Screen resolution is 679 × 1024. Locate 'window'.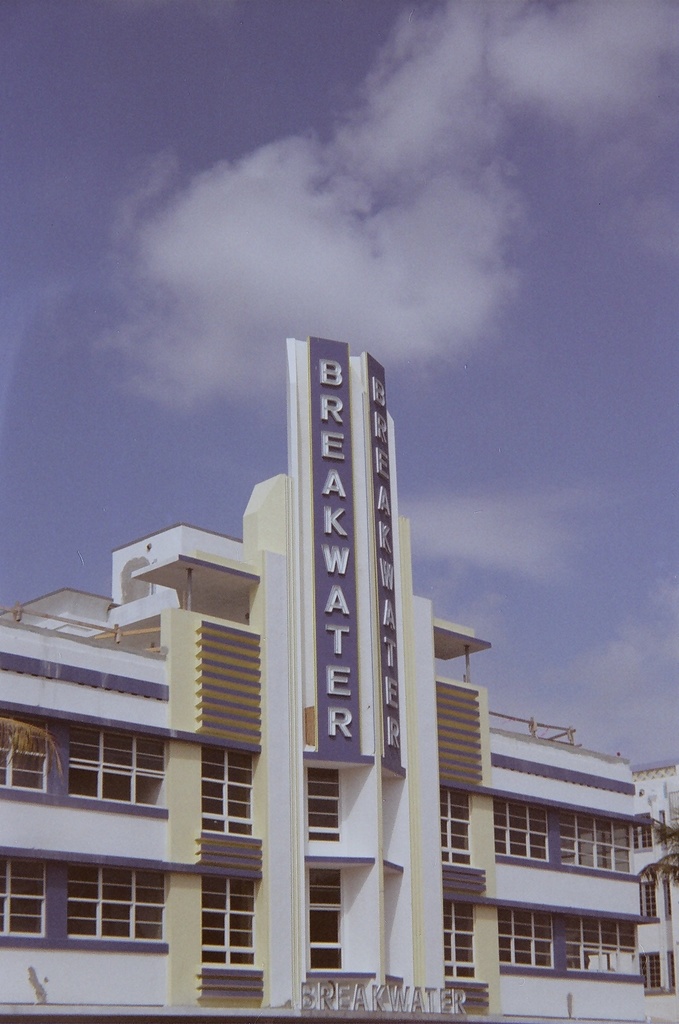
[492,903,560,974].
